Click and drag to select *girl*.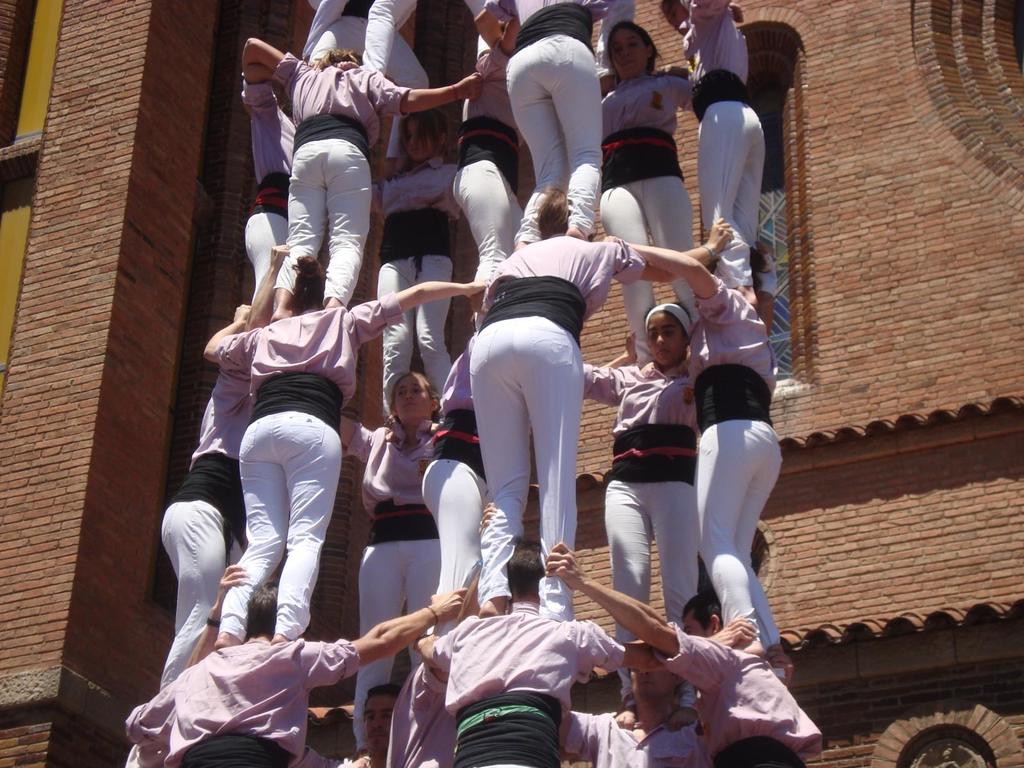
Selection: (316, 372, 469, 767).
